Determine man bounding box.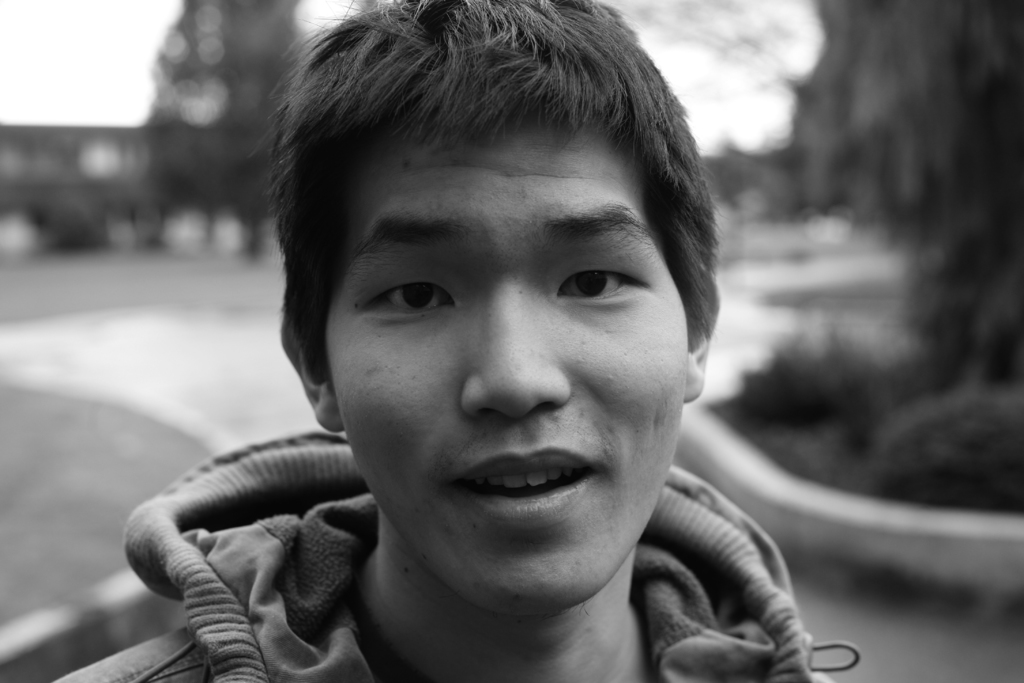
Determined: <box>42,0,843,682</box>.
